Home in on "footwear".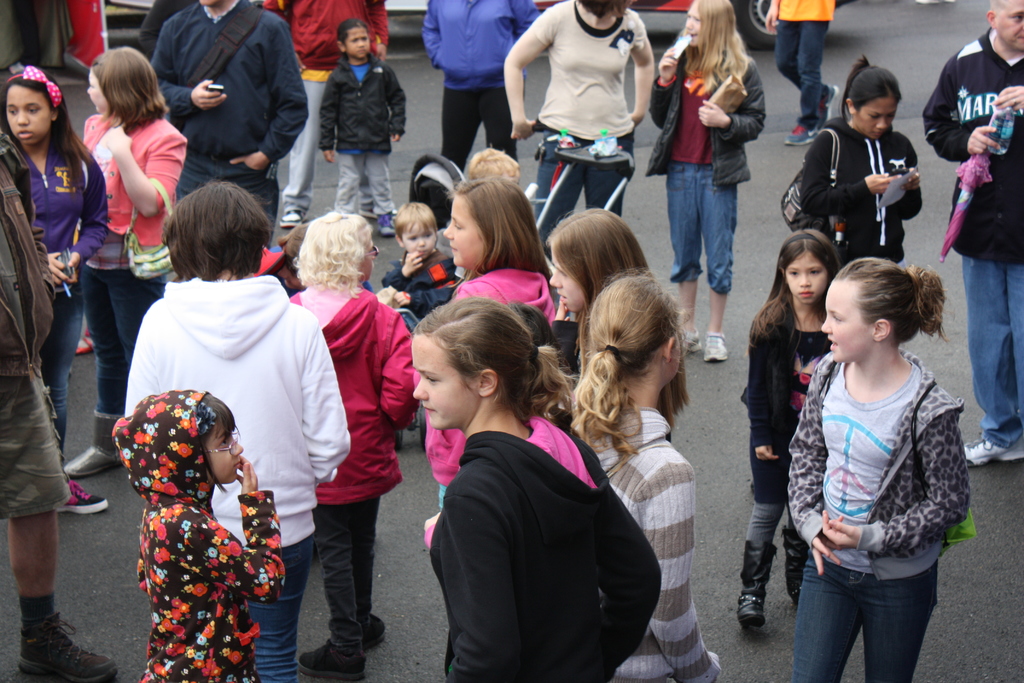
Homed in at (x1=357, y1=619, x2=386, y2=649).
